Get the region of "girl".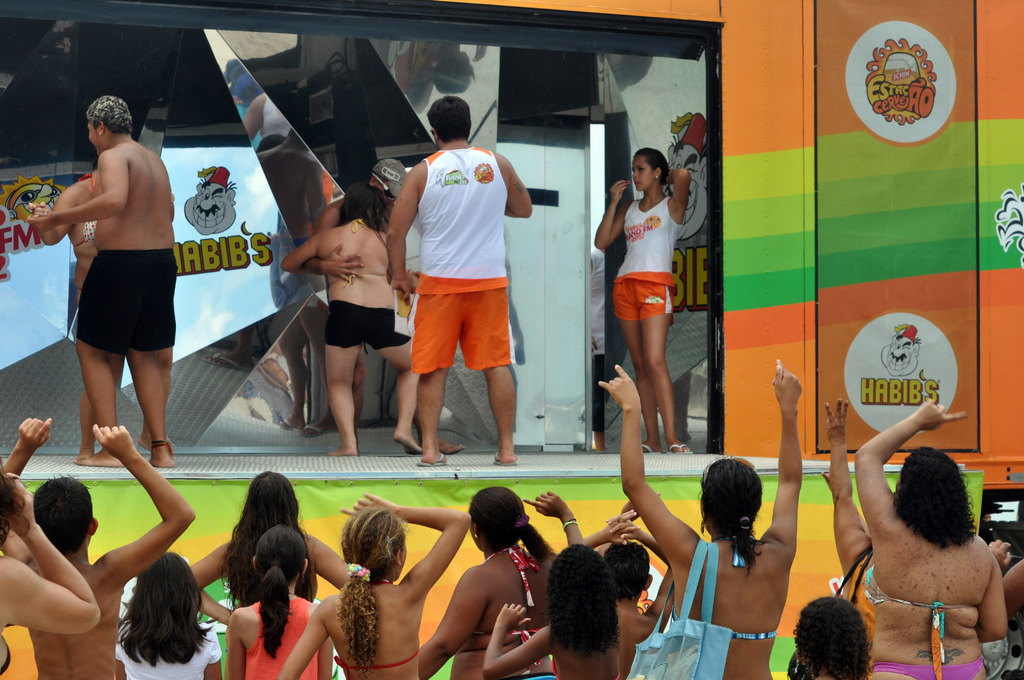
BBox(414, 482, 564, 679).
